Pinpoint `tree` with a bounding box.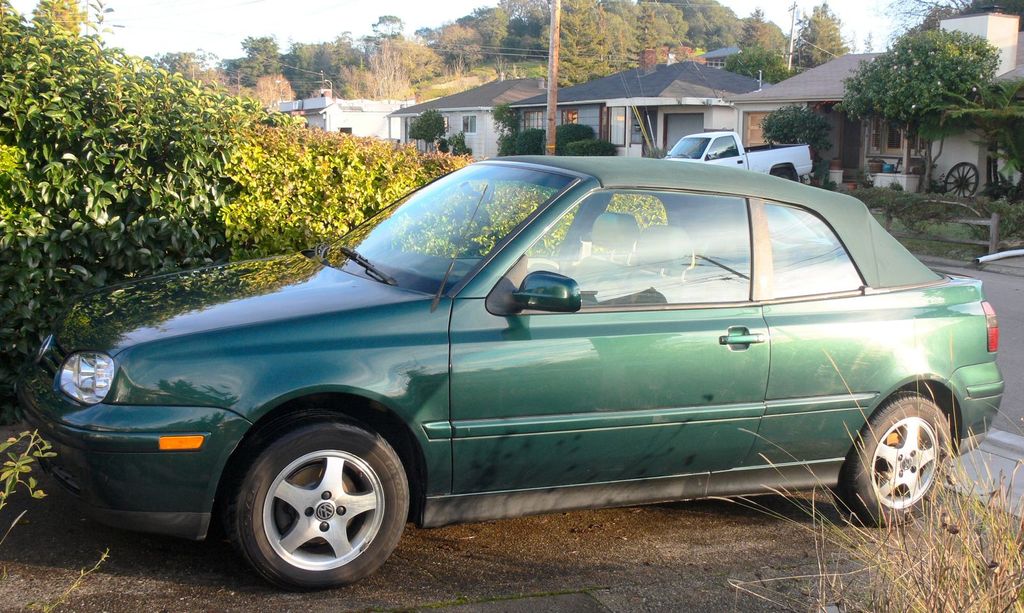
rect(733, 53, 800, 82).
